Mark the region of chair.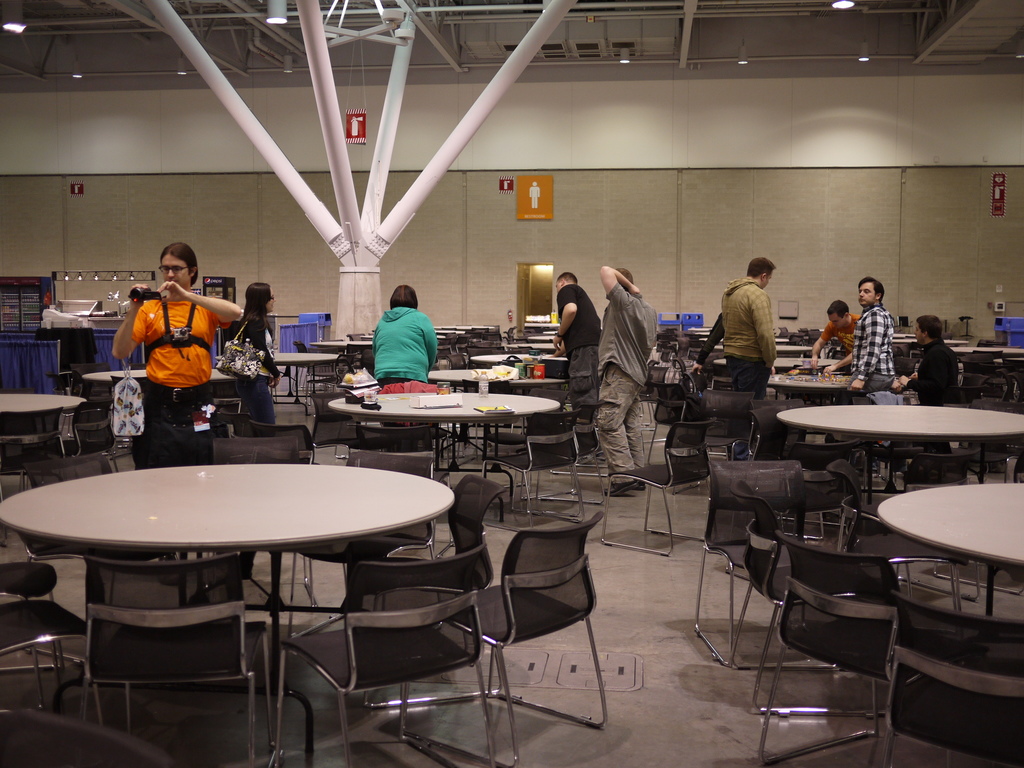
Region: [left=966, top=351, right=992, bottom=363].
